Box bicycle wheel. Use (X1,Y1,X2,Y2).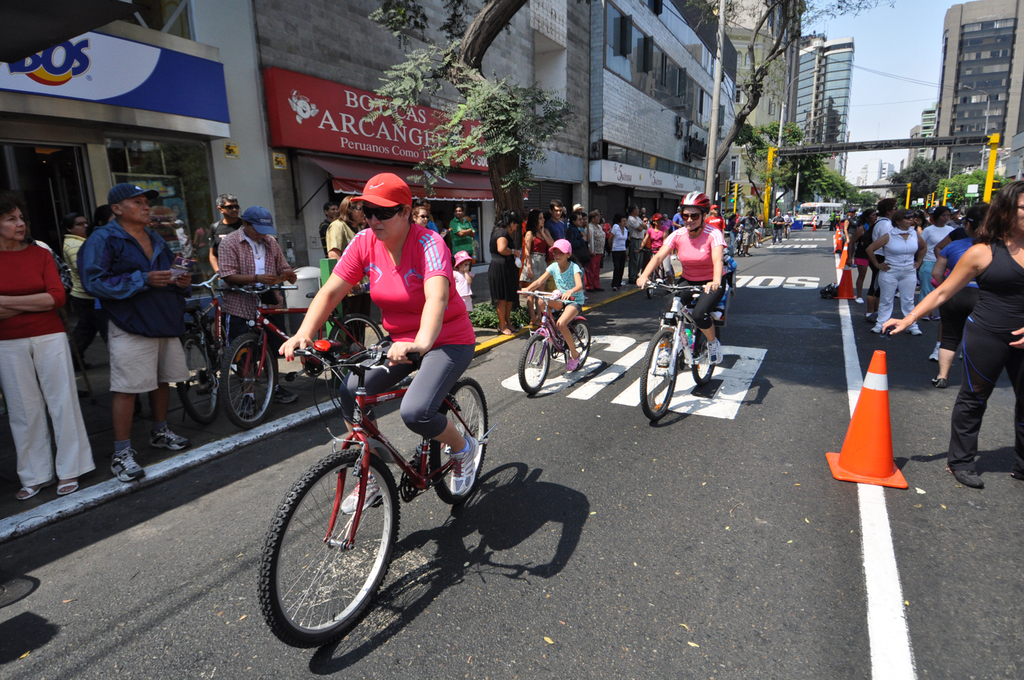
(432,373,488,508).
